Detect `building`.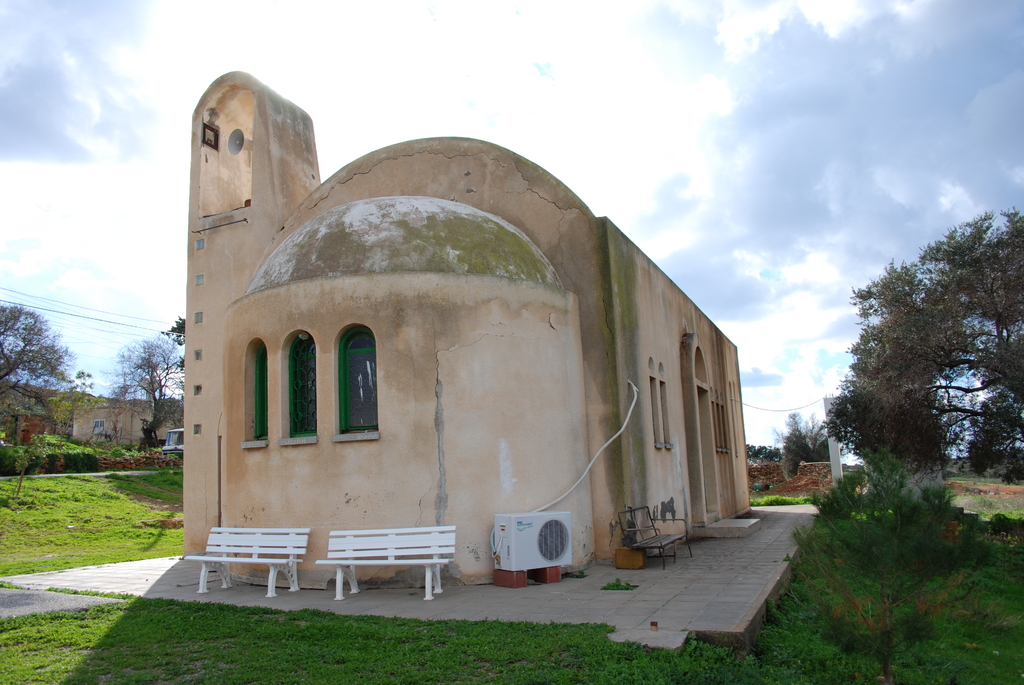
Detected at Rect(184, 67, 752, 584).
